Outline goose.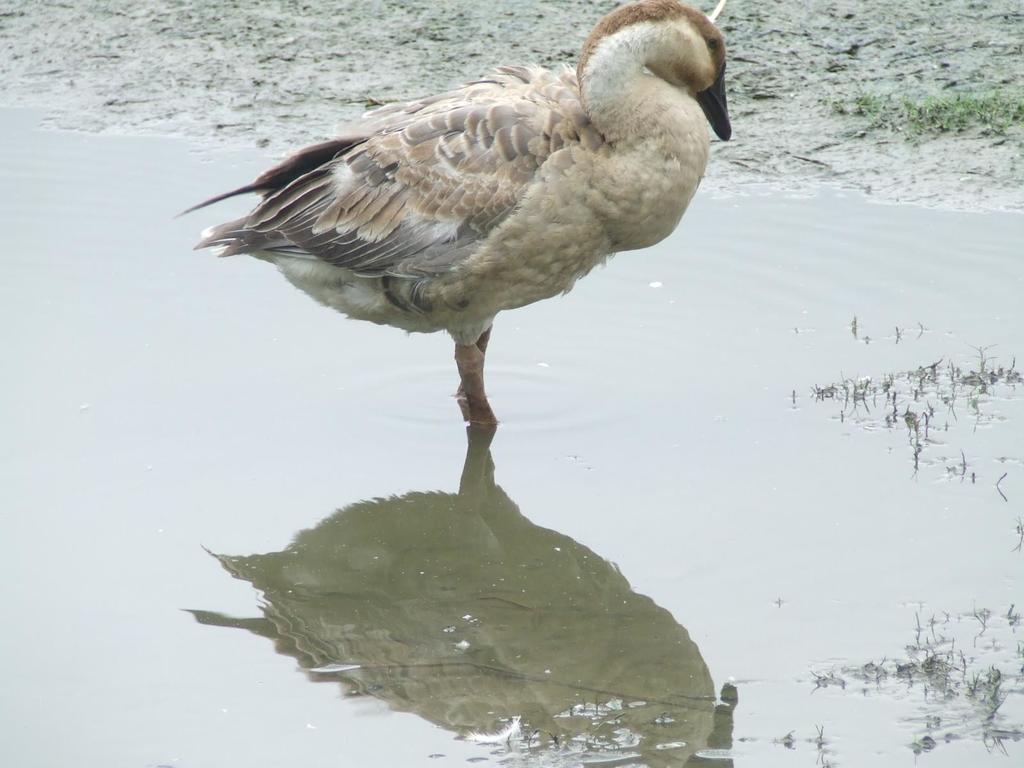
Outline: [left=173, top=0, right=731, bottom=429].
